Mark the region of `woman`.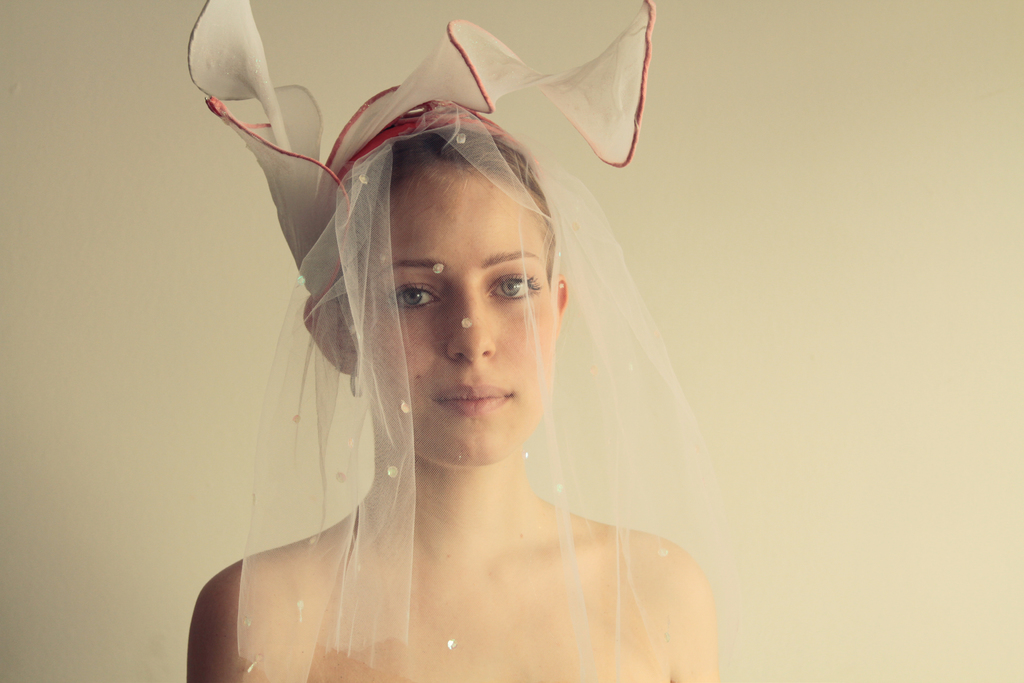
Region: bbox(189, 17, 744, 682).
